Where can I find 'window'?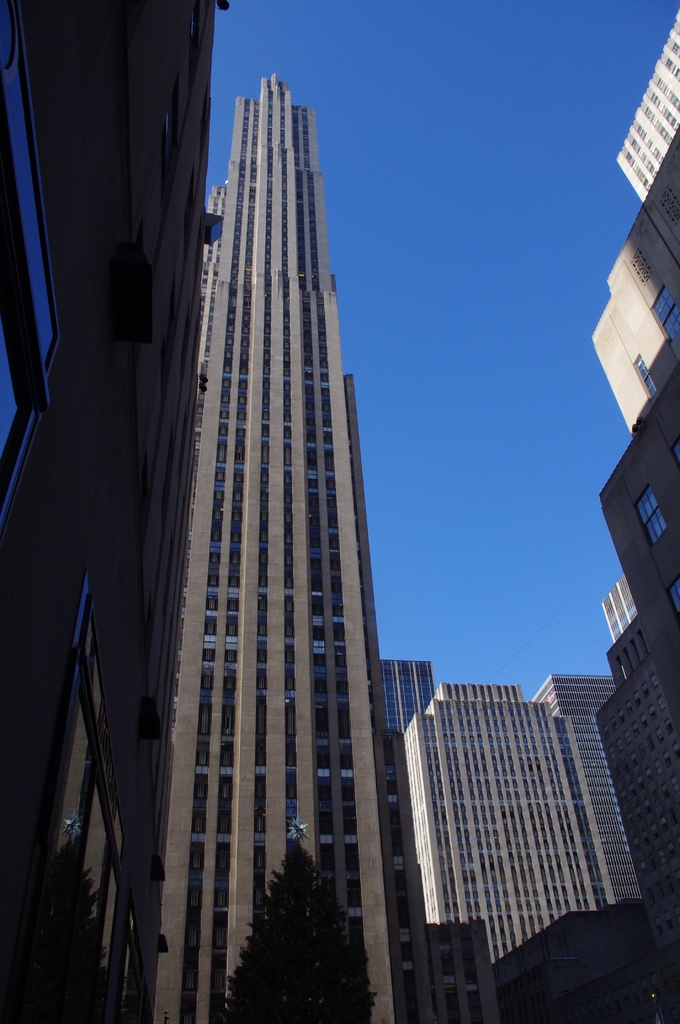
You can find it at 672, 579, 679, 631.
